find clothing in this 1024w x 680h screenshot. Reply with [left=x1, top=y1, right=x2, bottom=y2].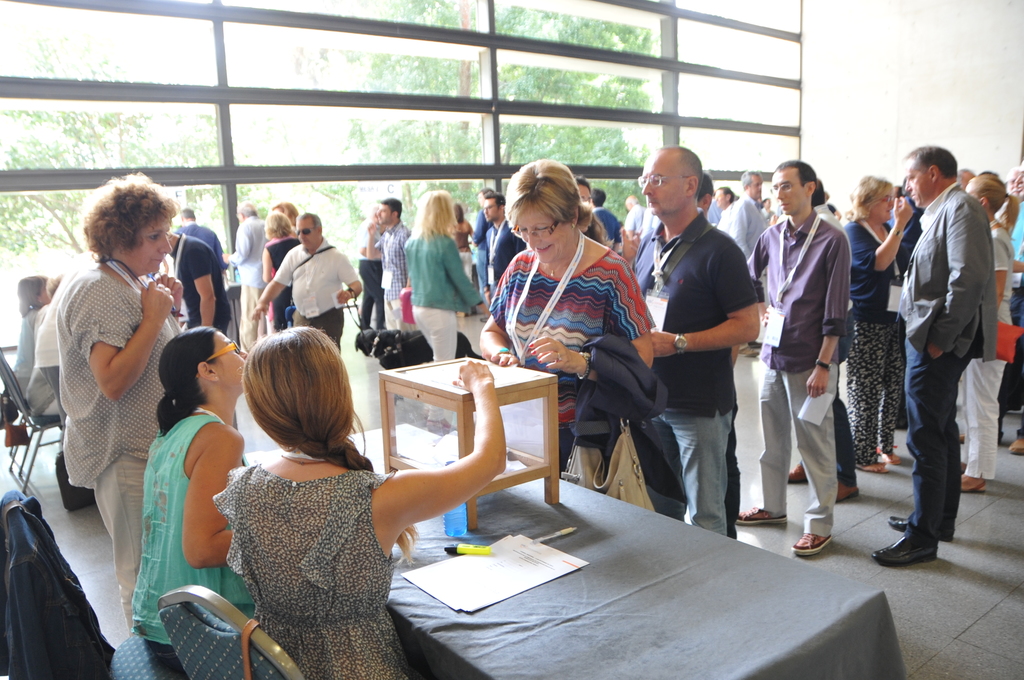
[left=476, top=214, right=516, bottom=286].
